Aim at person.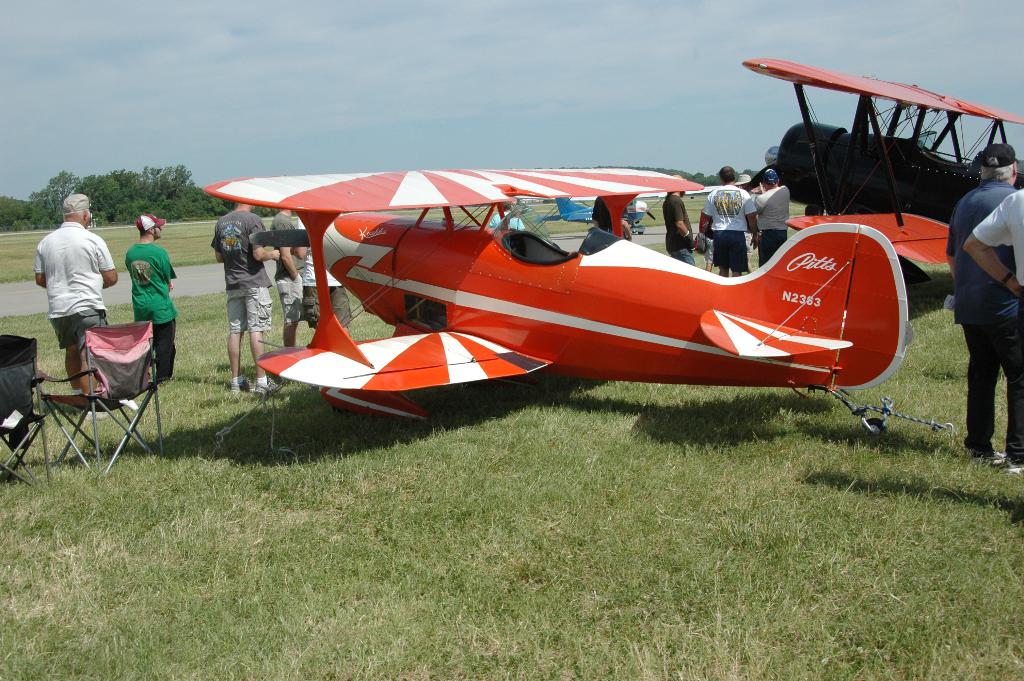
Aimed at x1=208, y1=190, x2=284, y2=384.
